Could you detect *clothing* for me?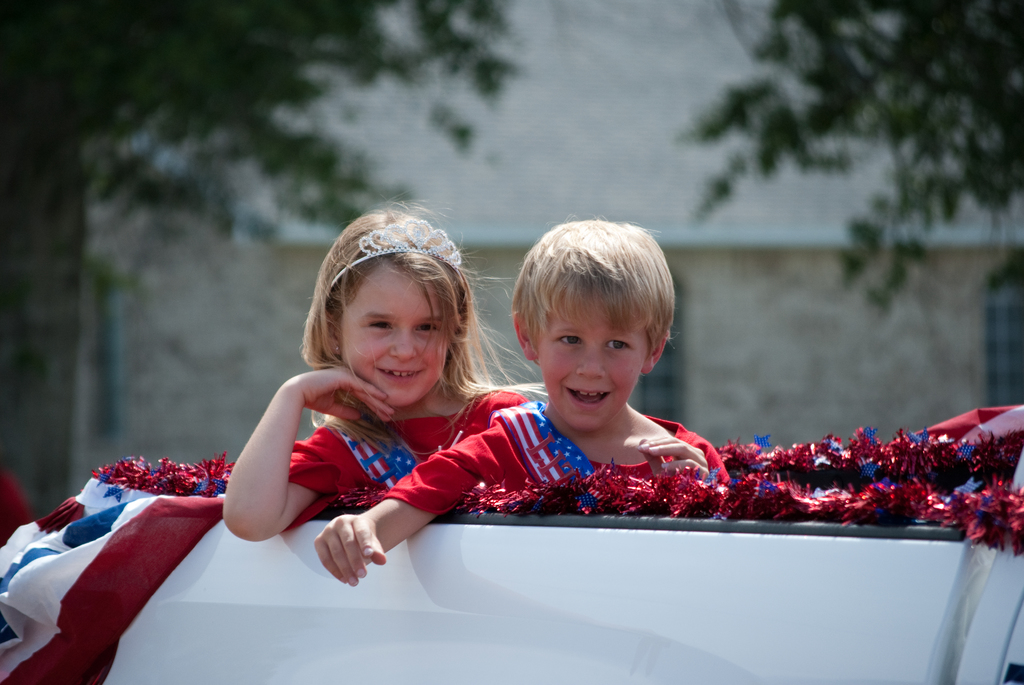
Detection result: pyautogui.locateOnScreen(372, 402, 734, 517).
